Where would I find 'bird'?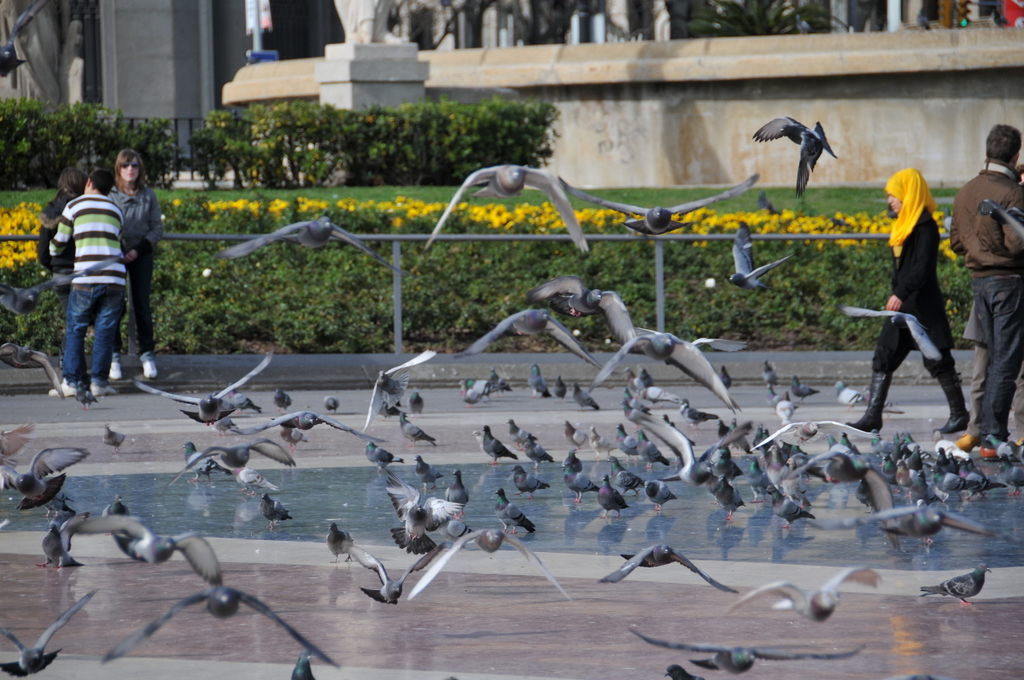
At detection(914, 559, 993, 611).
